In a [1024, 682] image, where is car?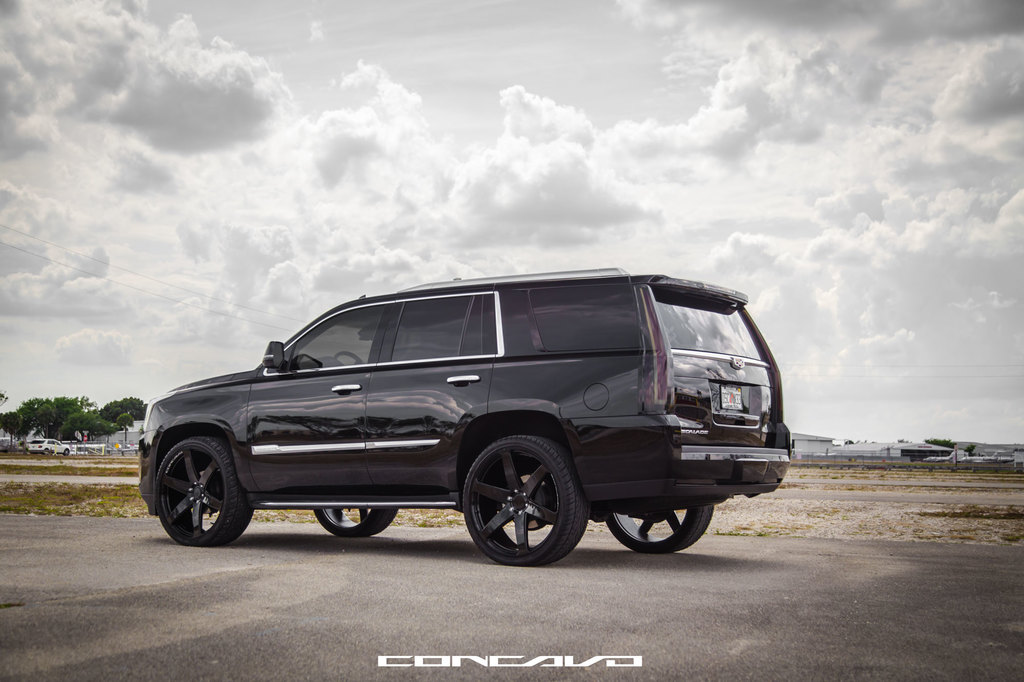
[26, 439, 70, 456].
